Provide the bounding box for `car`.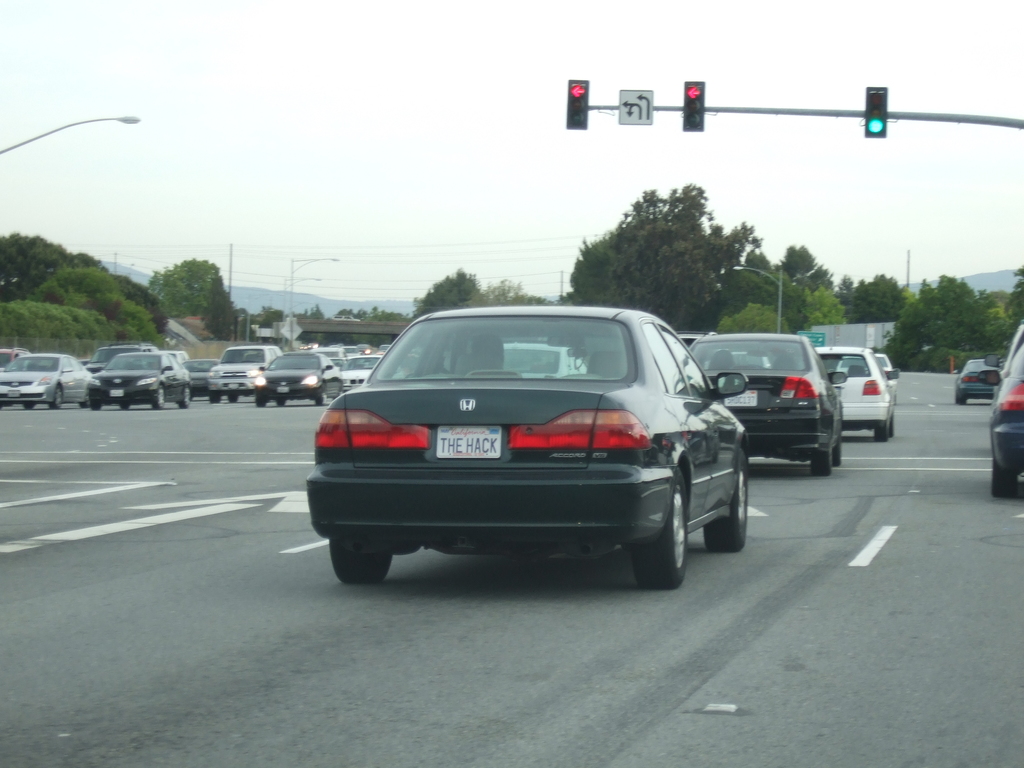
x1=191 y1=362 x2=213 y2=394.
